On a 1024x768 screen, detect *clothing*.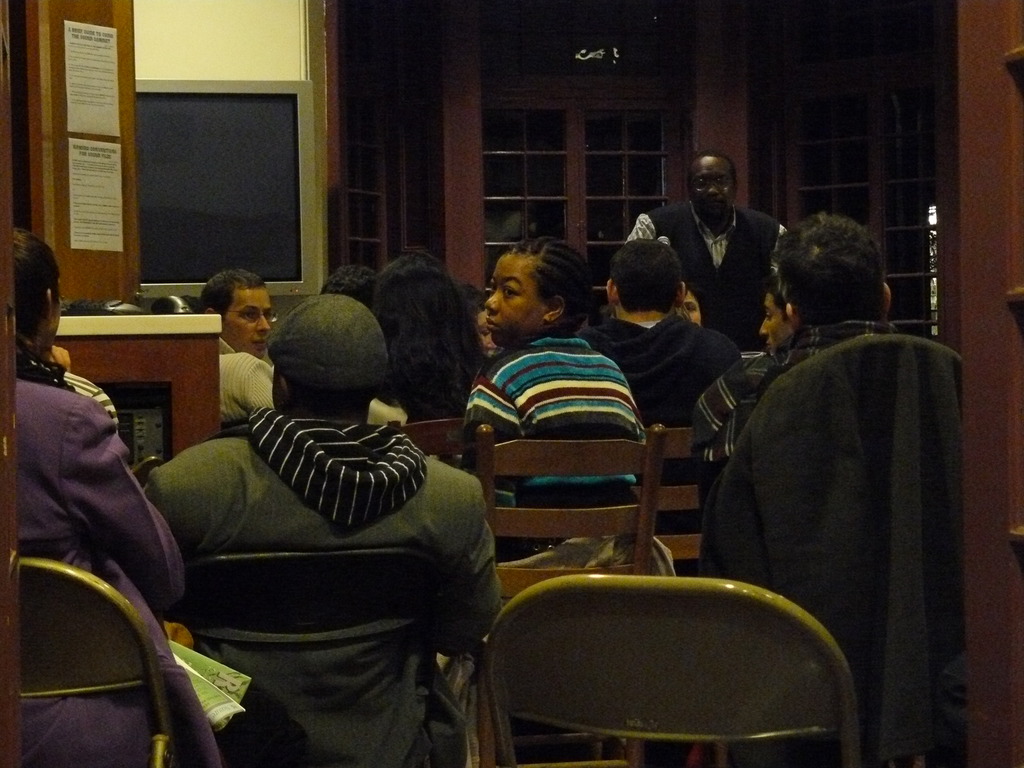
select_region(691, 318, 900, 509).
